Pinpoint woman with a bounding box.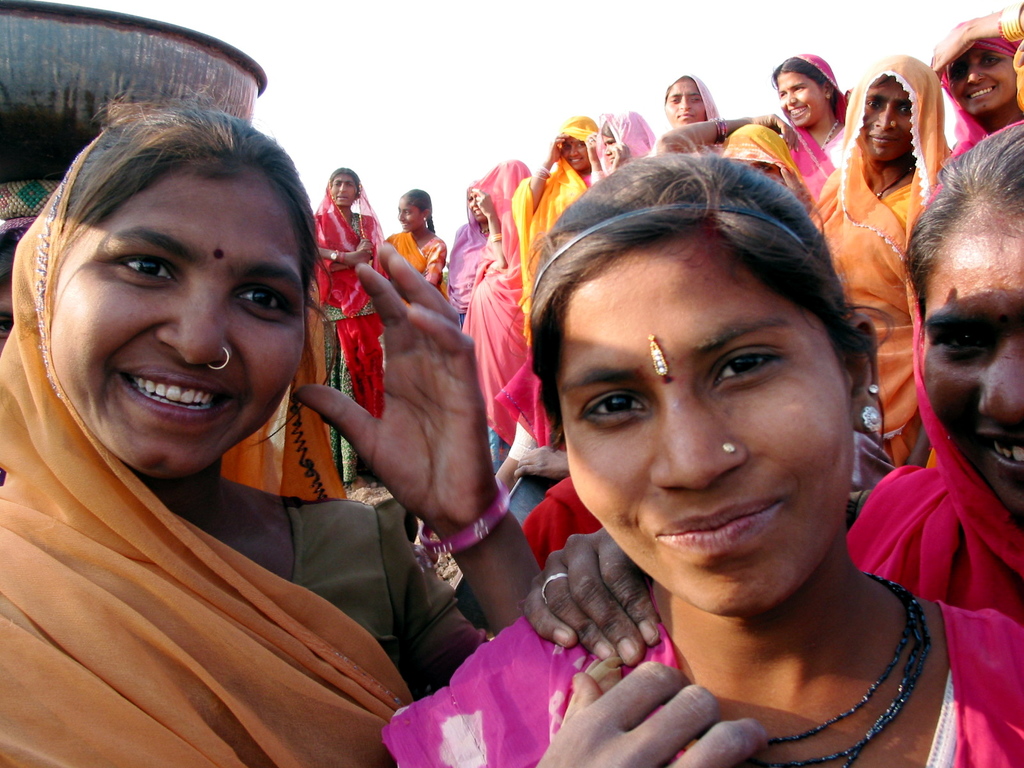
x1=593, y1=113, x2=654, y2=177.
